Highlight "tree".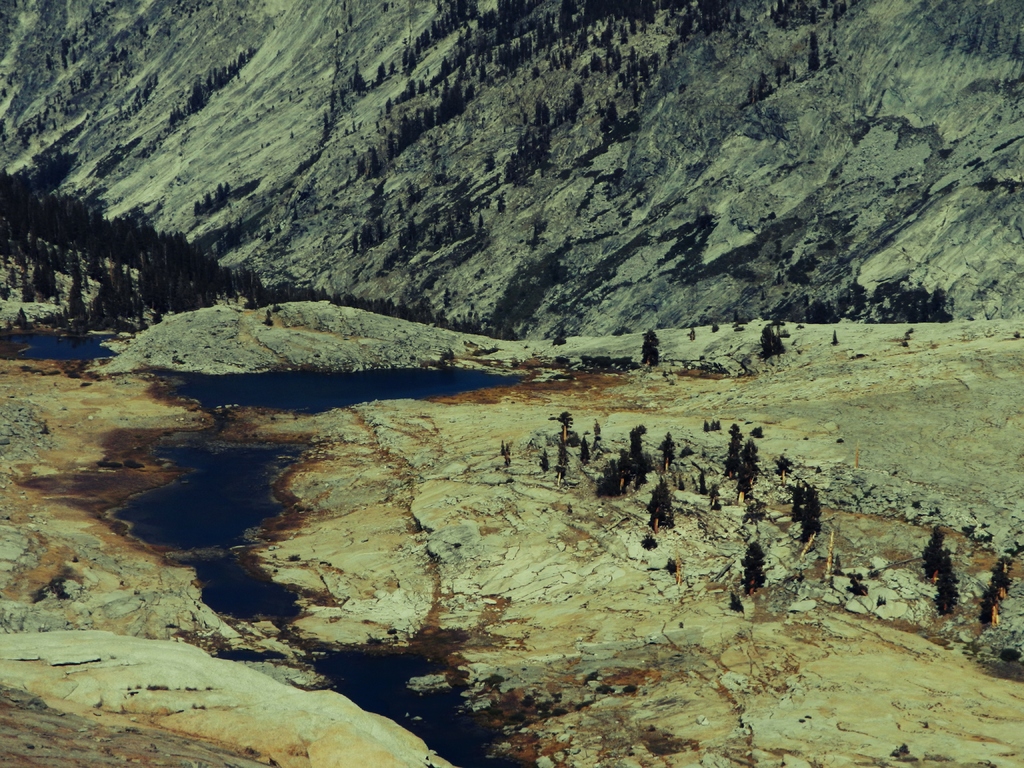
Highlighted region: box(619, 424, 658, 486).
